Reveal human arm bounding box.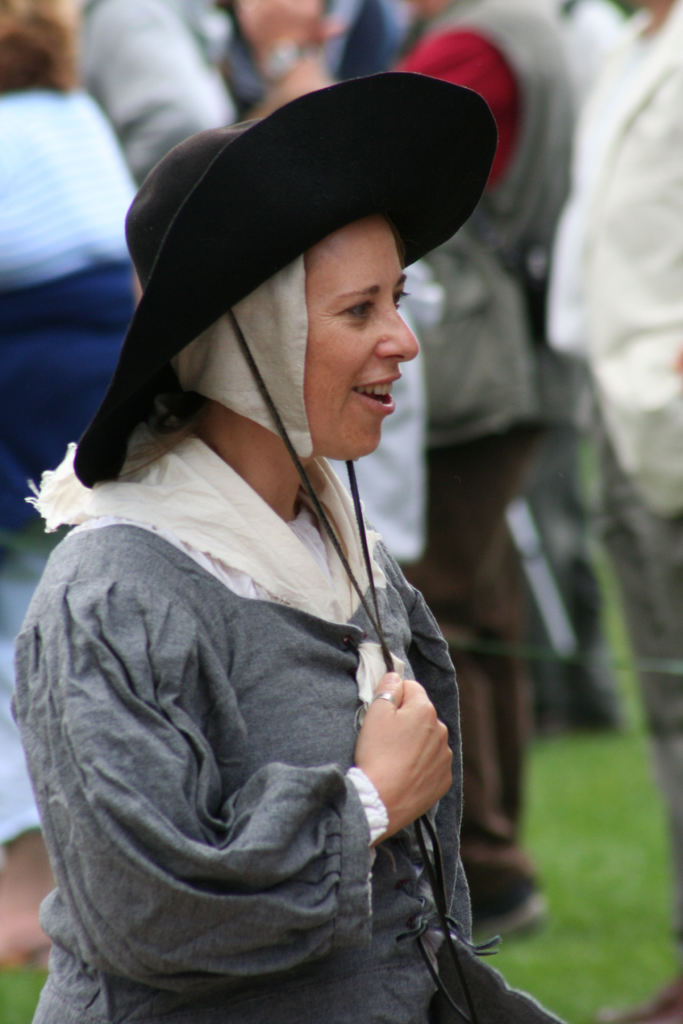
Revealed: (left=62, top=525, right=407, bottom=972).
